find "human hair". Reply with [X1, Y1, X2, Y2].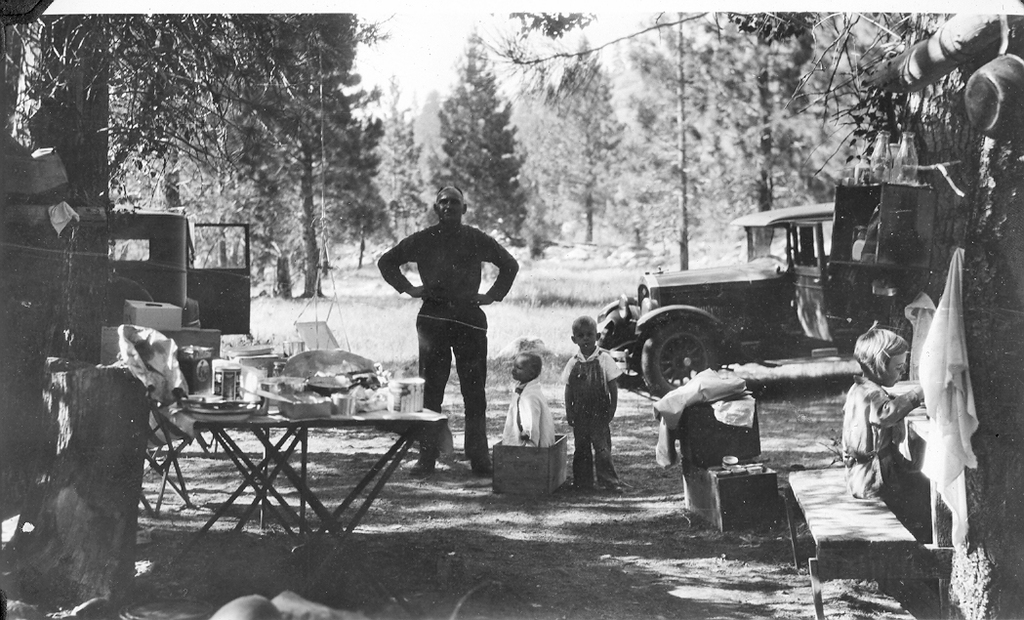
[851, 320, 912, 387].
